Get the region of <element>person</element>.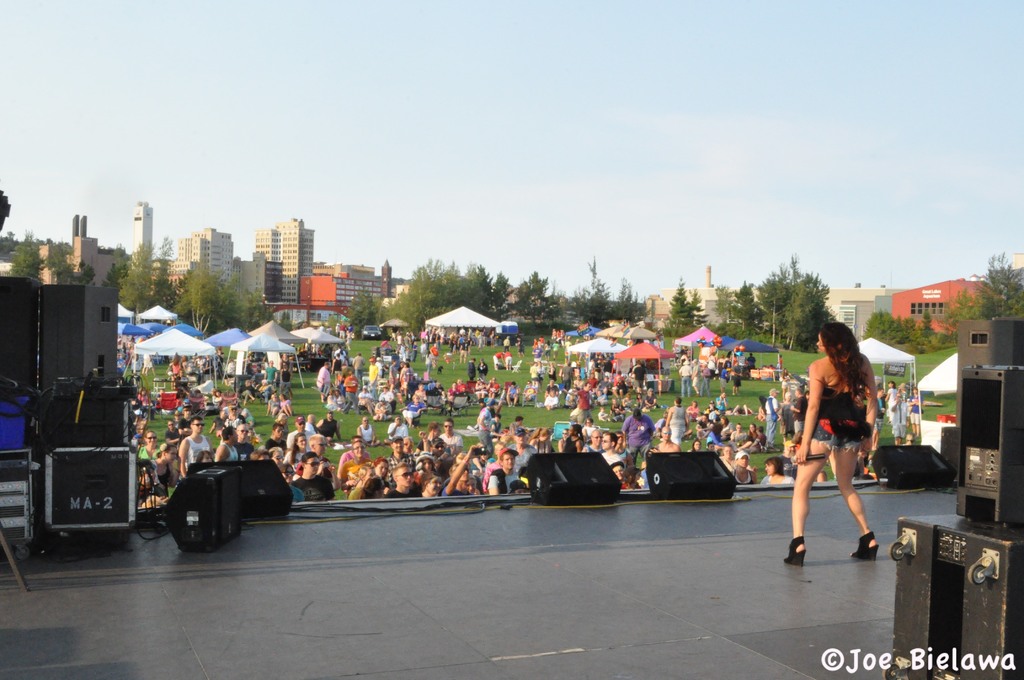
bbox=[430, 381, 444, 393].
